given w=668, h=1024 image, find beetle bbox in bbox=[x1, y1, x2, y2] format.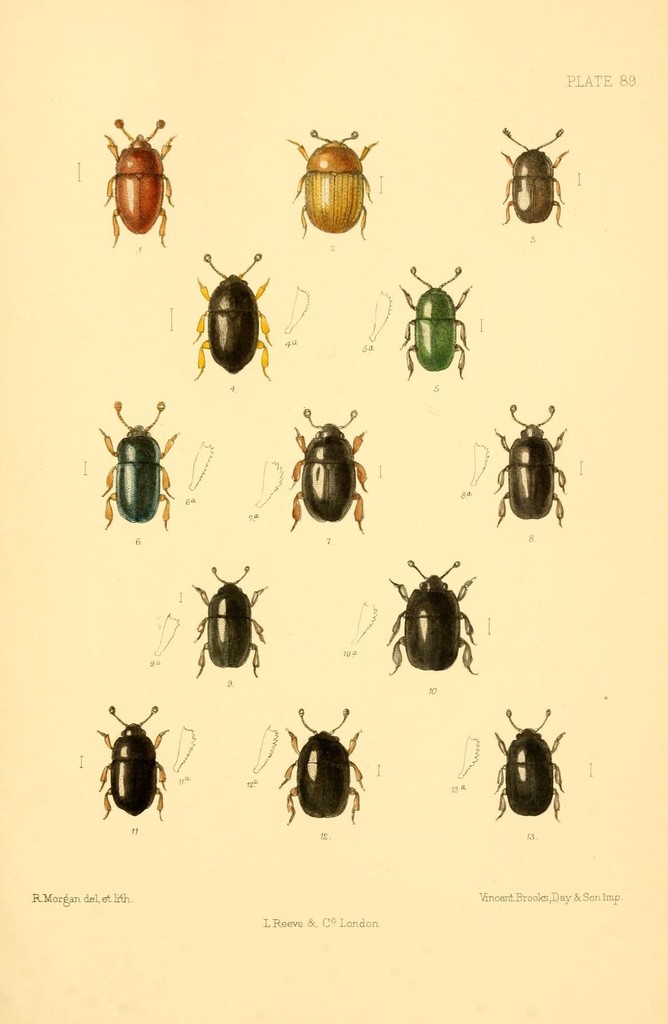
bbox=[503, 116, 566, 223].
